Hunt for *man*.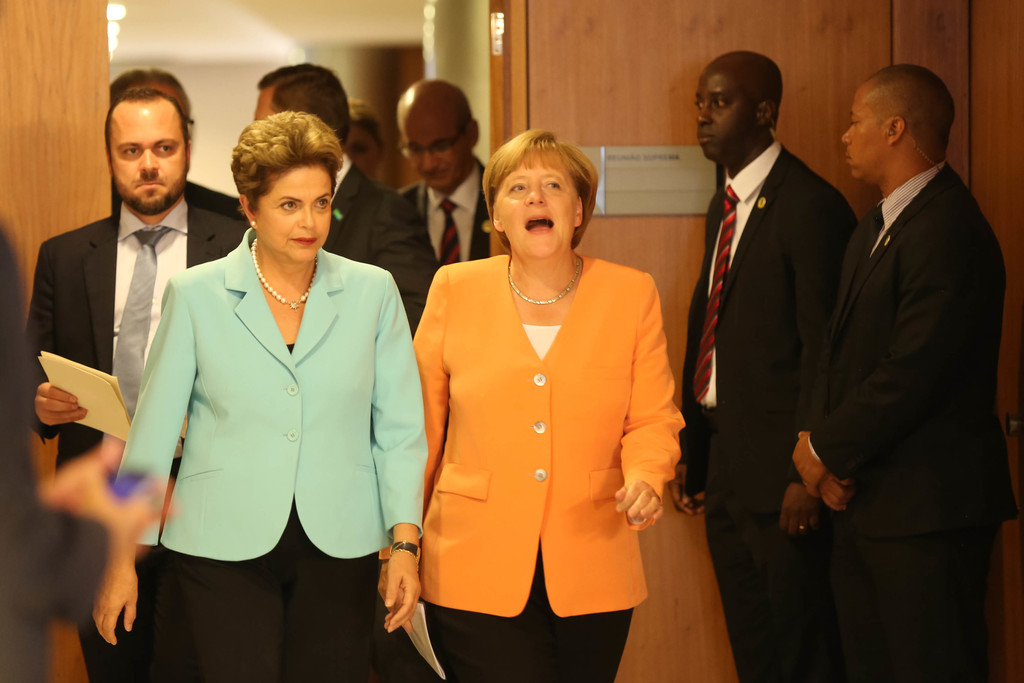
Hunted down at locate(397, 73, 524, 268).
